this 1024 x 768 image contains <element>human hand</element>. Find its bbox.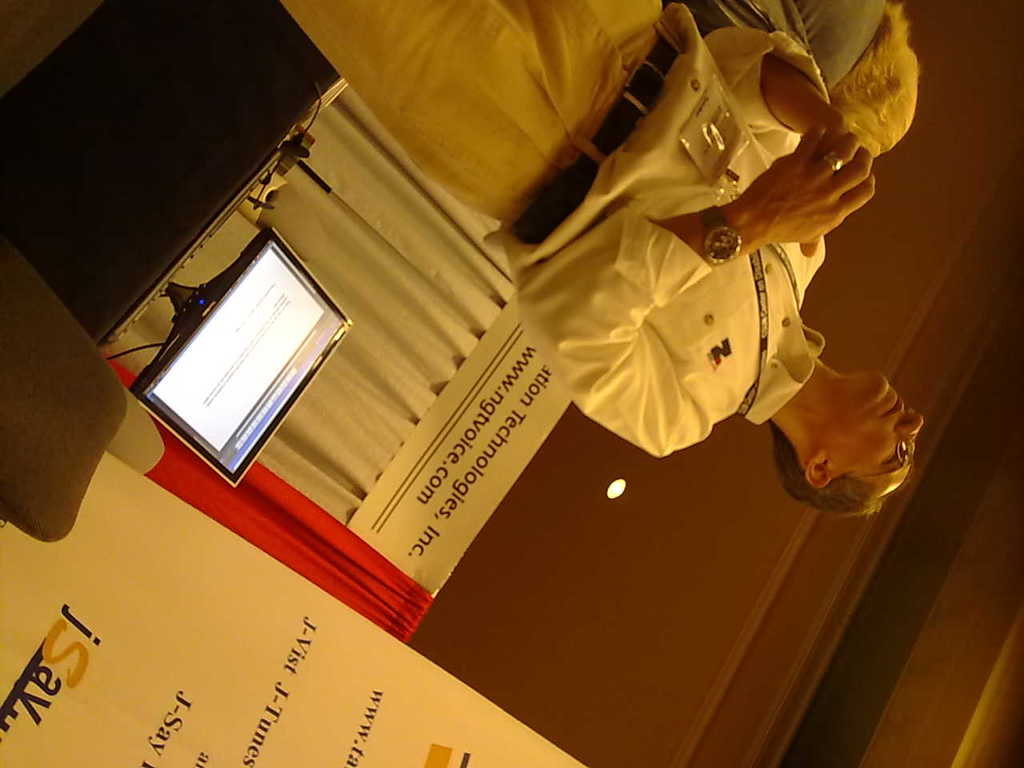
locate(774, 117, 842, 256).
